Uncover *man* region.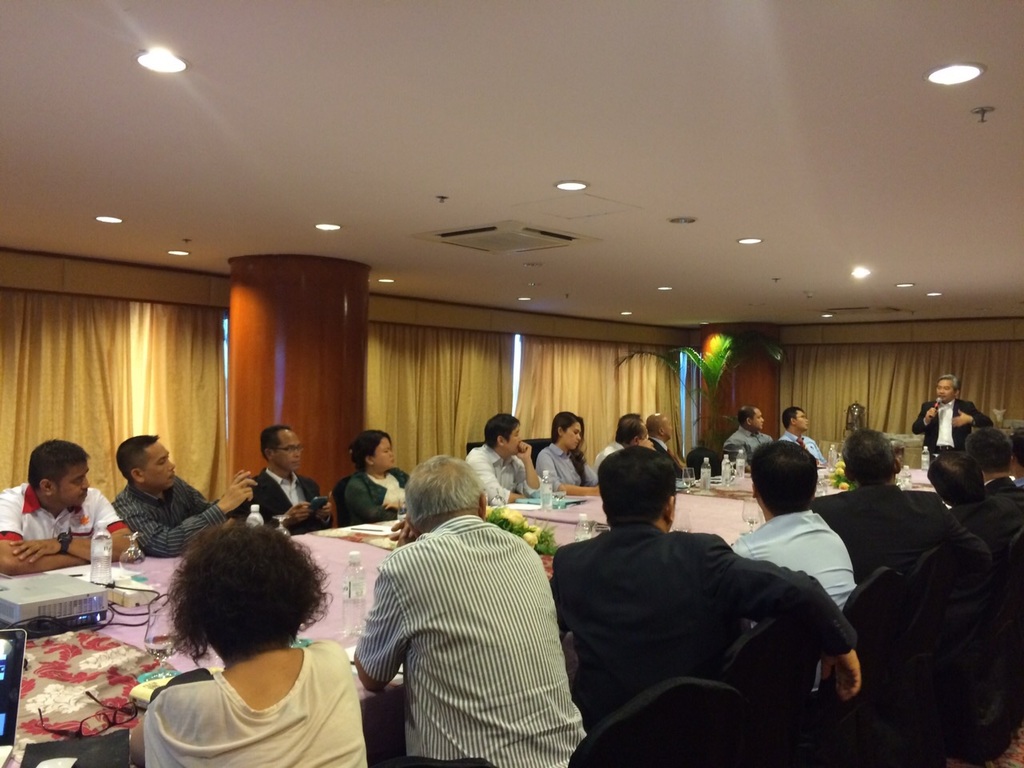
Uncovered: [x1=243, y1=426, x2=341, y2=536].
